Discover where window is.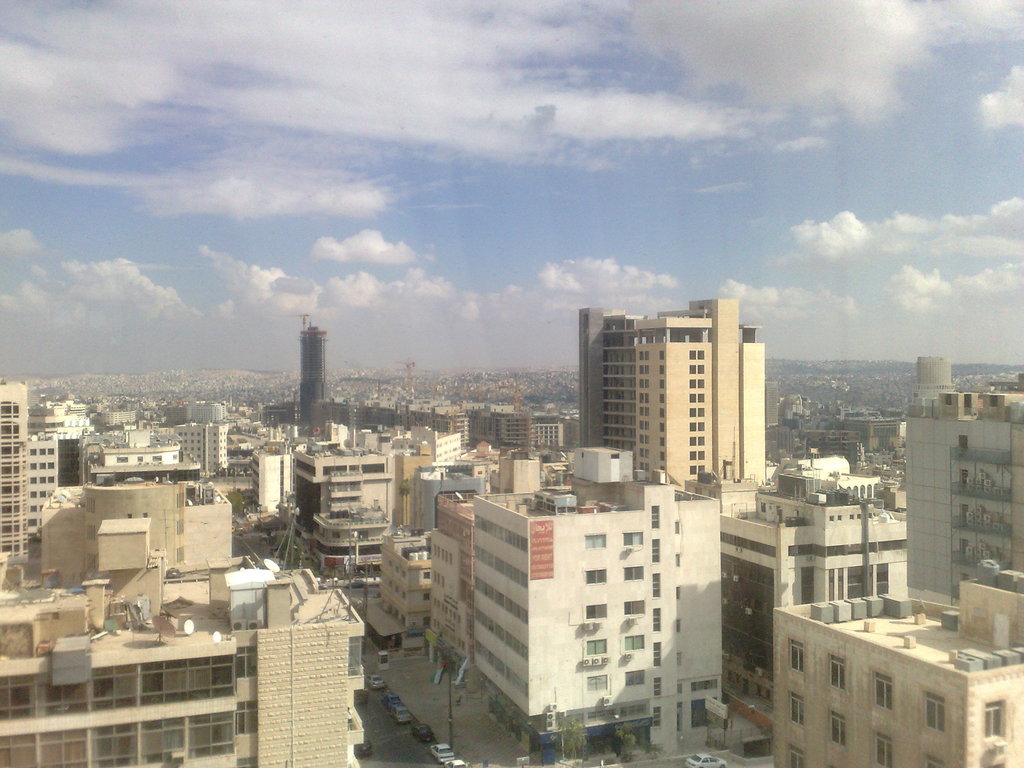
Discovered at BBox(985, 702, 1008, 739).
